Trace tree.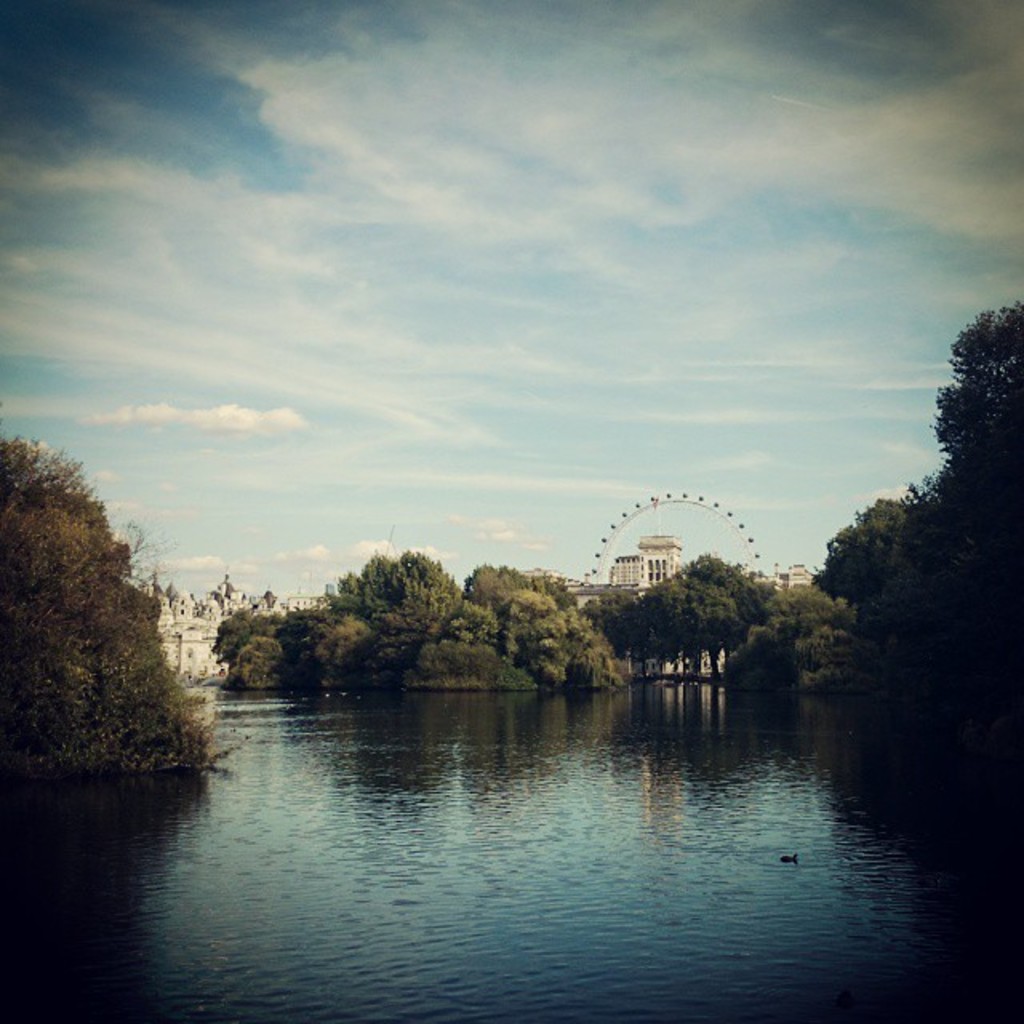
Traced to l=814, t=294, r=1022, b=642.
